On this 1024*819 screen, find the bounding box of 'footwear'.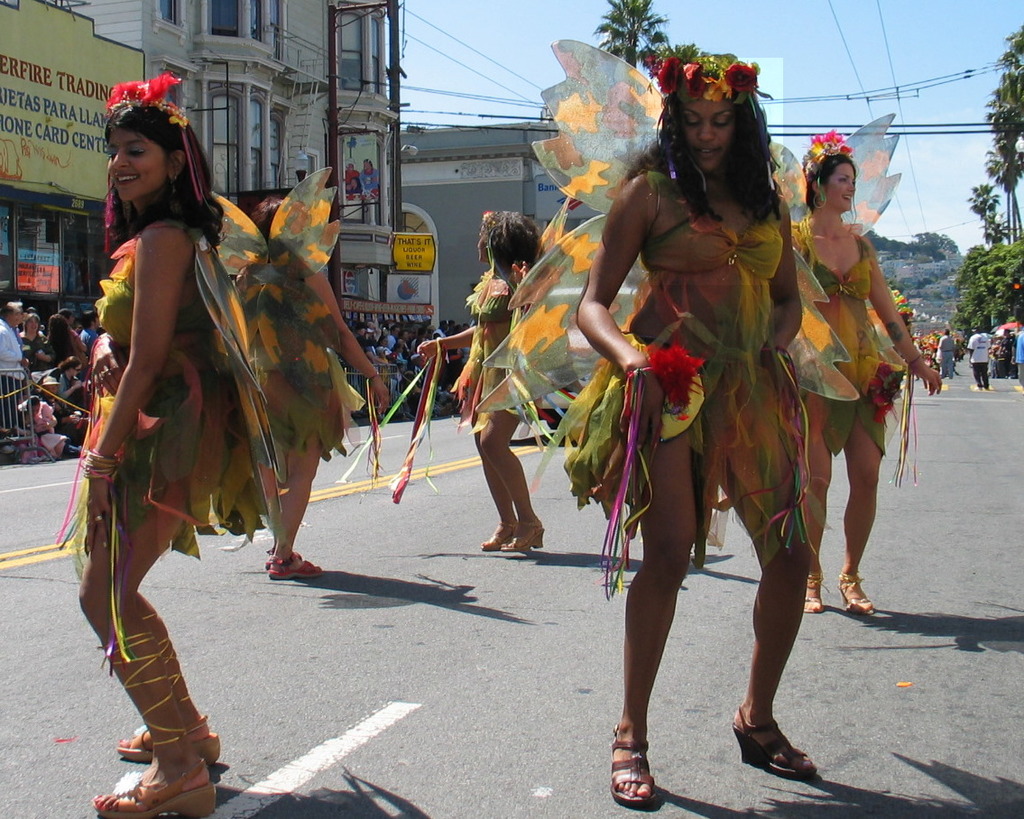
Bounding box: Rect(601, 713, 672, 808).
